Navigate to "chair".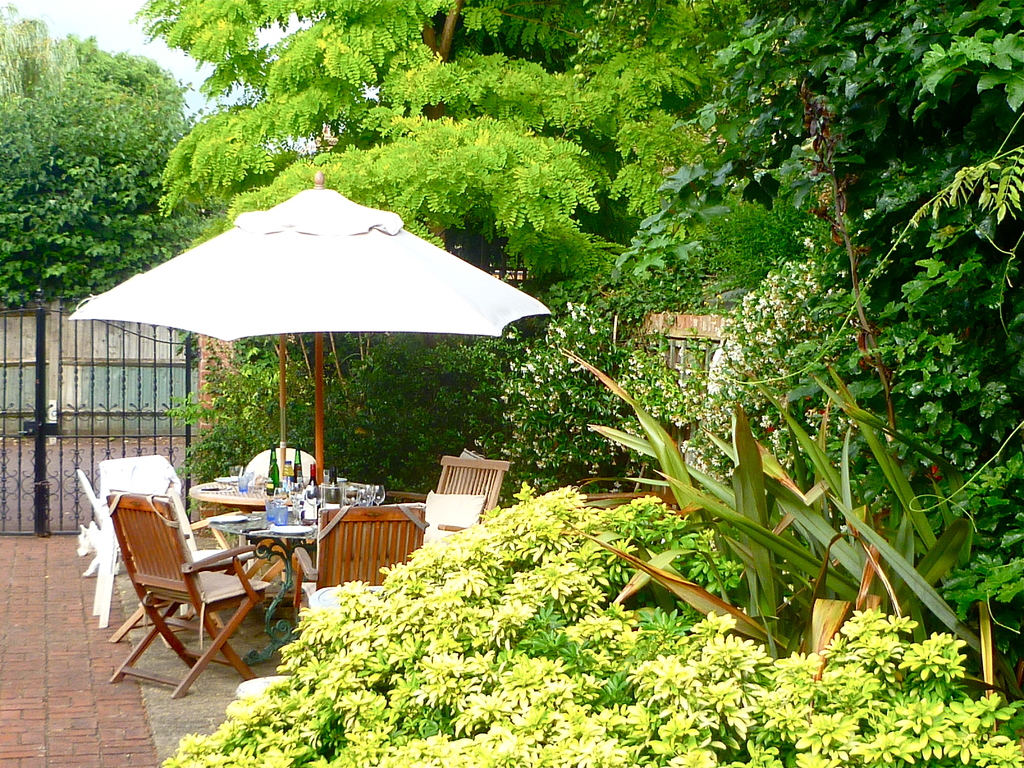
Navigation target: 385, 456, 513, 545.
